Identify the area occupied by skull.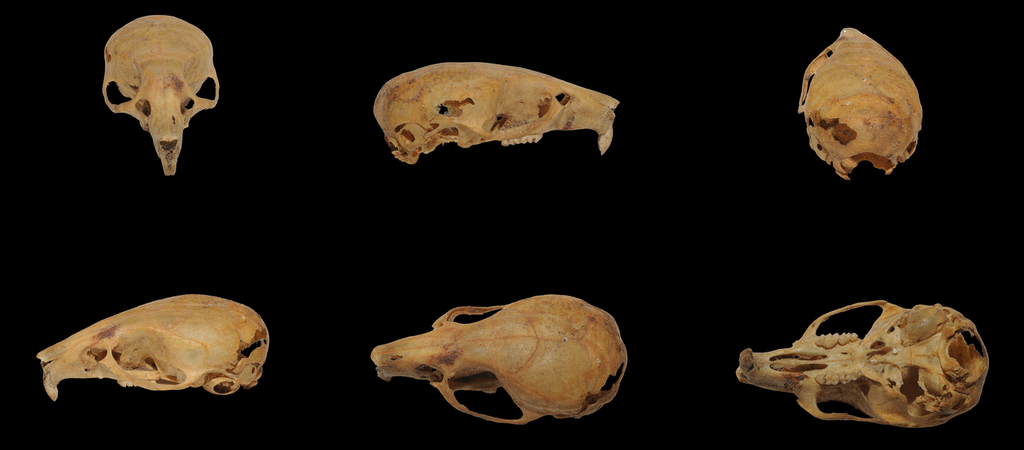
Area: (x1=371, y1=62, x2=624, y2=156).
